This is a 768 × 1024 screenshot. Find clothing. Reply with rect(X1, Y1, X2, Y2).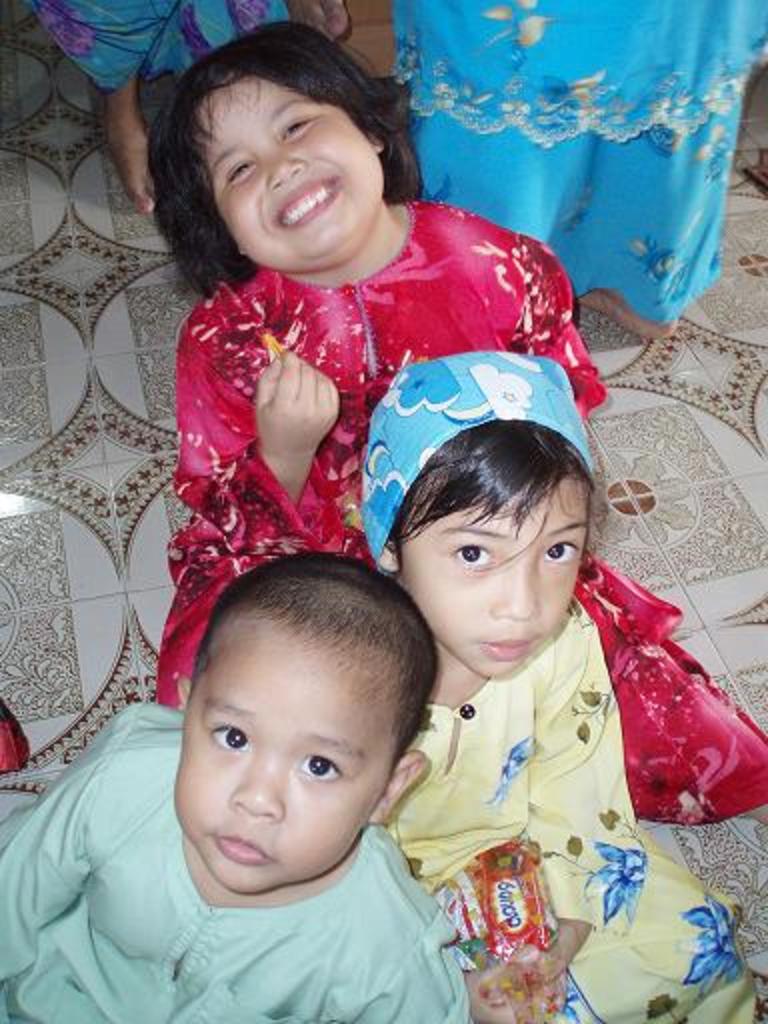
rect(392, 0, 766, 326).
